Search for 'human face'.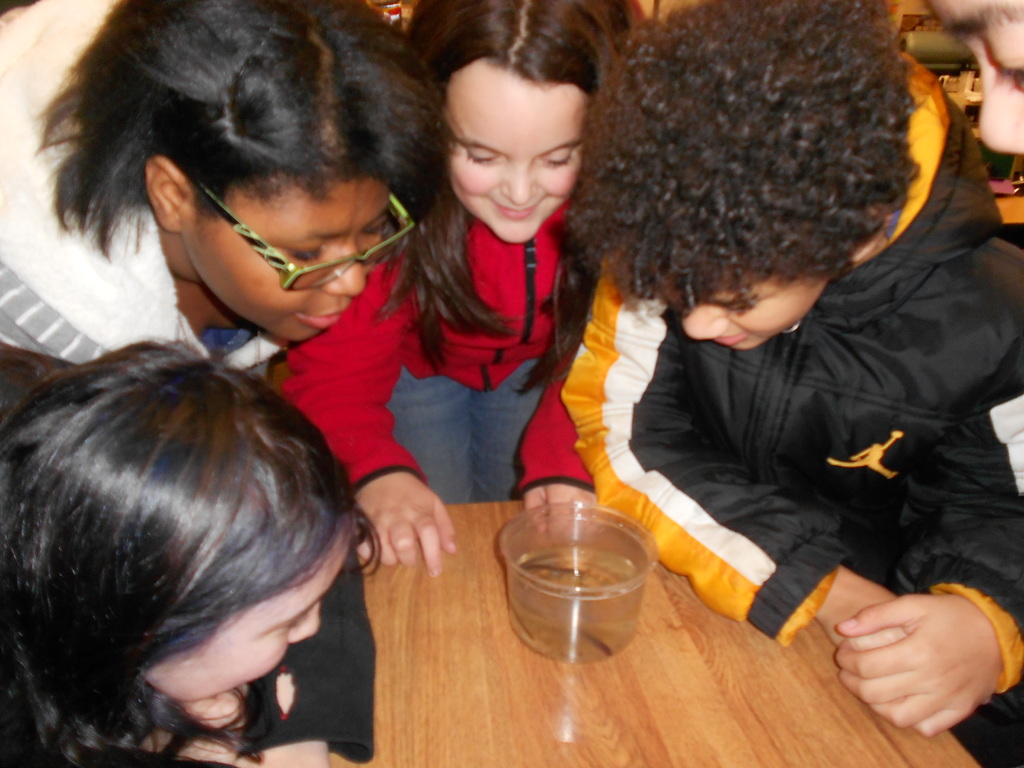
Found at bbox(659, 252, 833, 356).
